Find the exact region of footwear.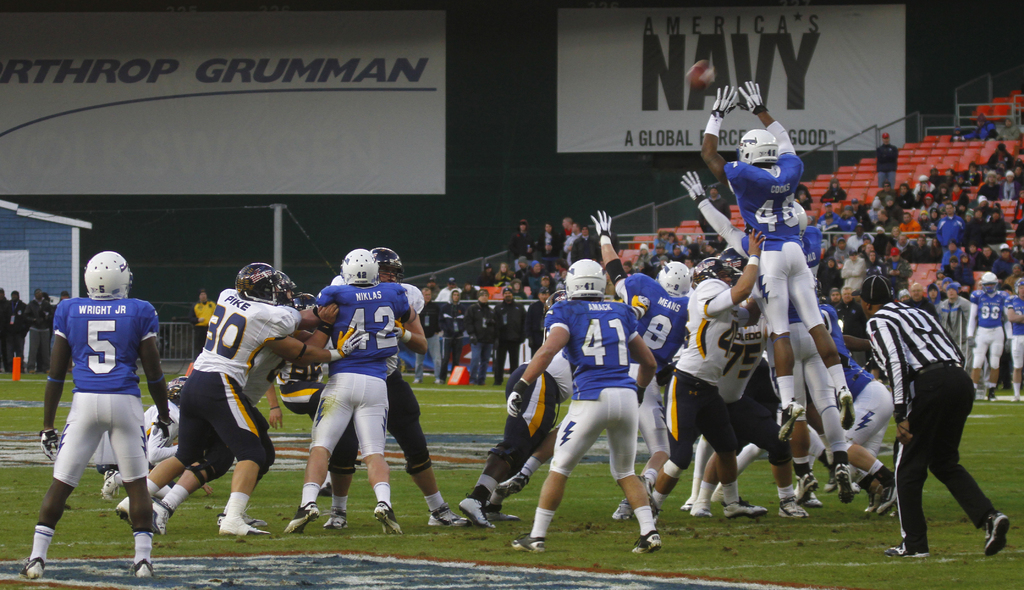
Exact region: l=45, t=423, r=61, b=461.
